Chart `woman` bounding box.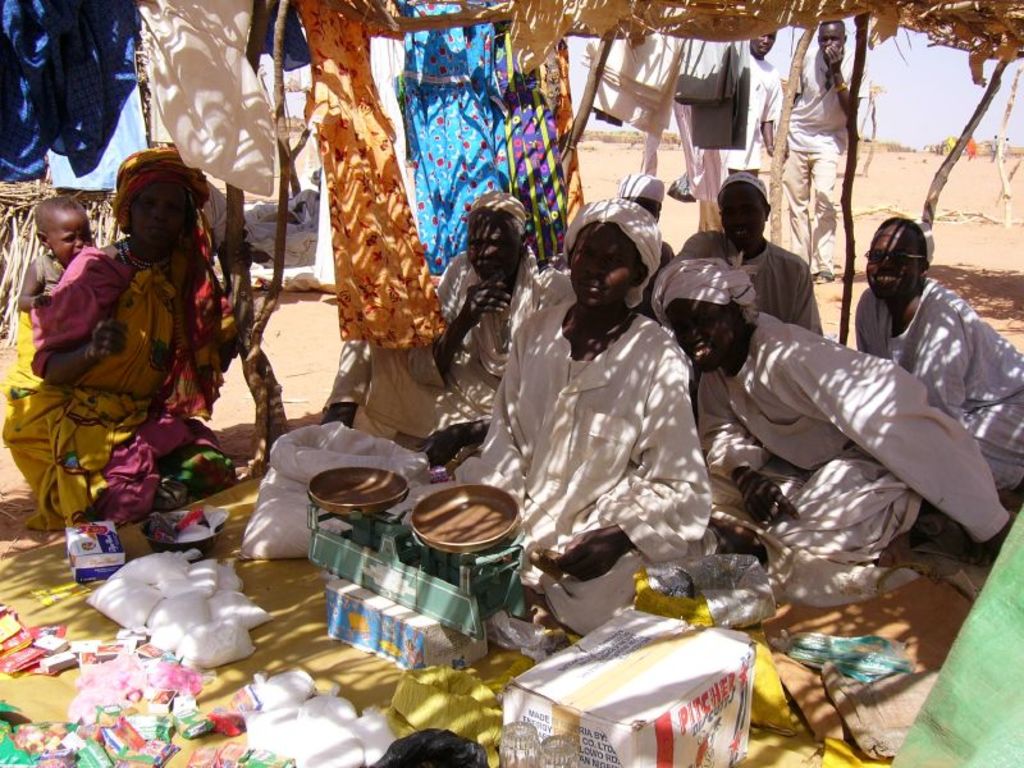
Charted: locate(26, 131, 248, 563).
